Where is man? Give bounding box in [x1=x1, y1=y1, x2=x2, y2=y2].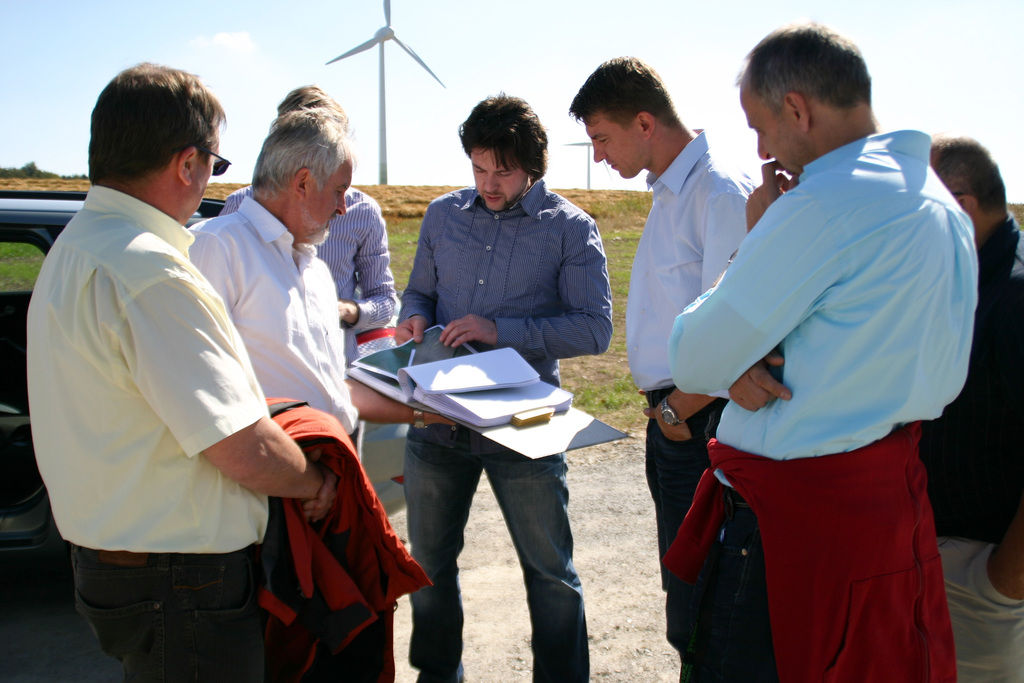
[x1=25, y1=57, x2=337, y2=682].
